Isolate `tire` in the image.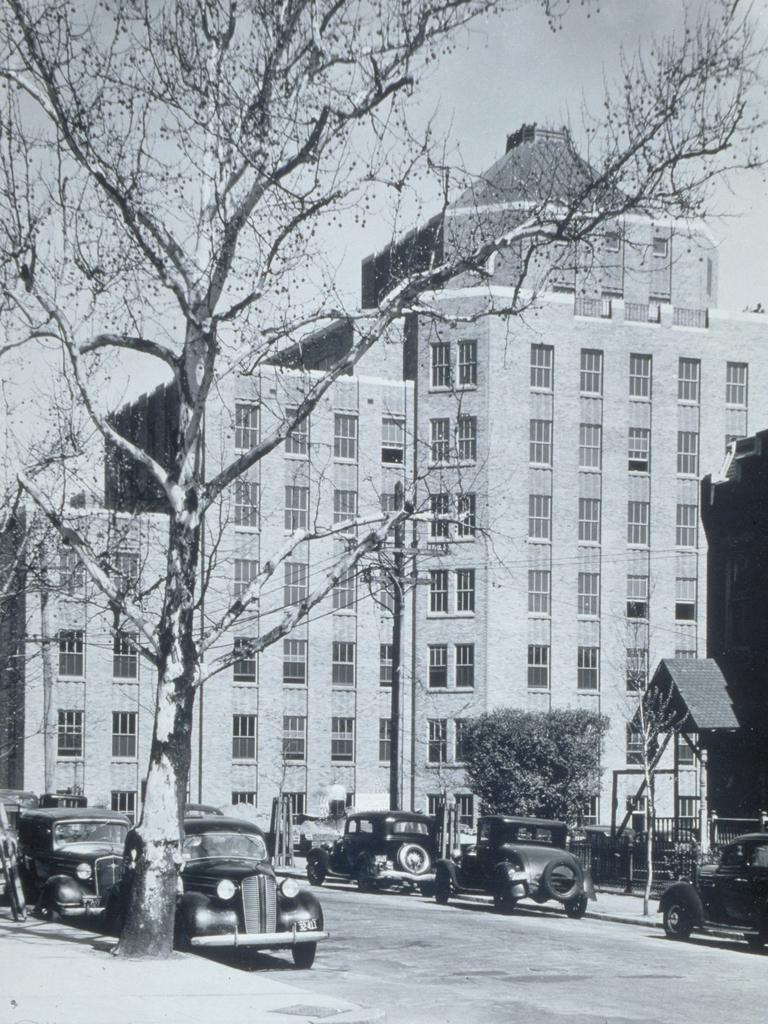
Isolated region: box=[746, 932, 765, 946].
